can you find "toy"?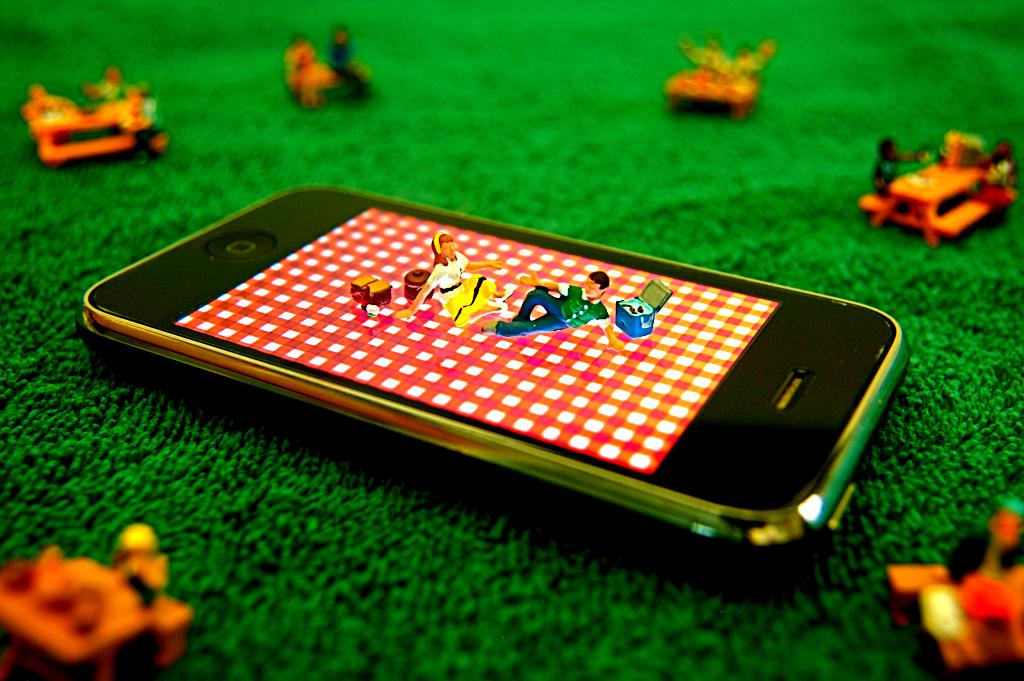
Yes, bounding box: x1=877, y1=118, x2=1008, y2=240.
